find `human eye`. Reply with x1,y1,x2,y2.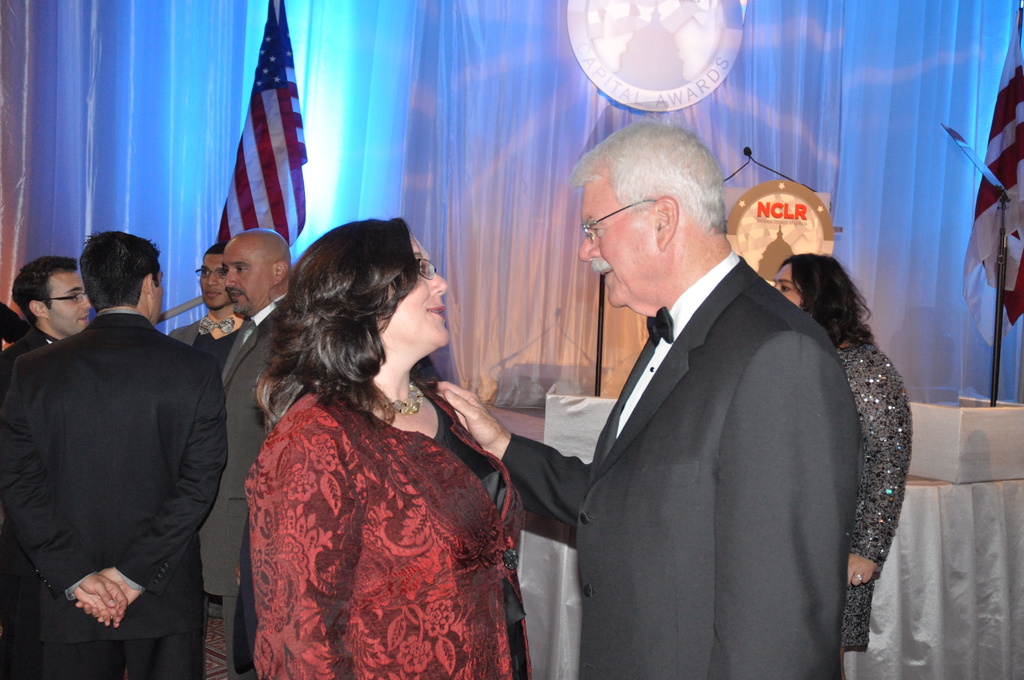
219,270,226,277.
